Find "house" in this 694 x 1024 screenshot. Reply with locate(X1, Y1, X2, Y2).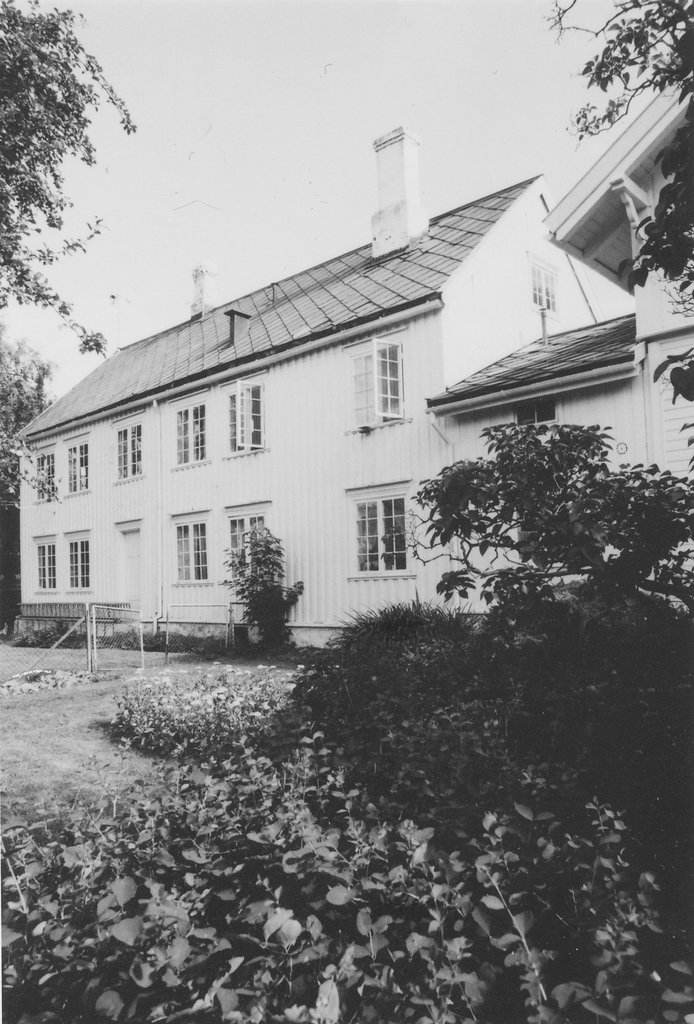
locate(39, 117, 638, 697).
